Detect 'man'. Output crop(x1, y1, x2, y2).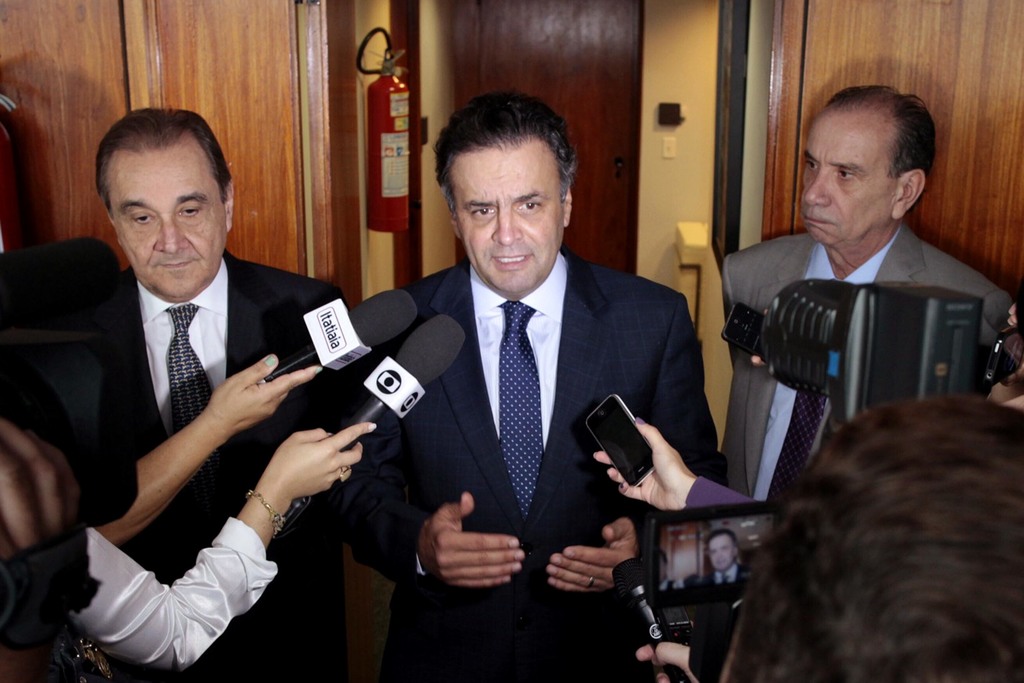
crop(641, 383, 1023, 682).
